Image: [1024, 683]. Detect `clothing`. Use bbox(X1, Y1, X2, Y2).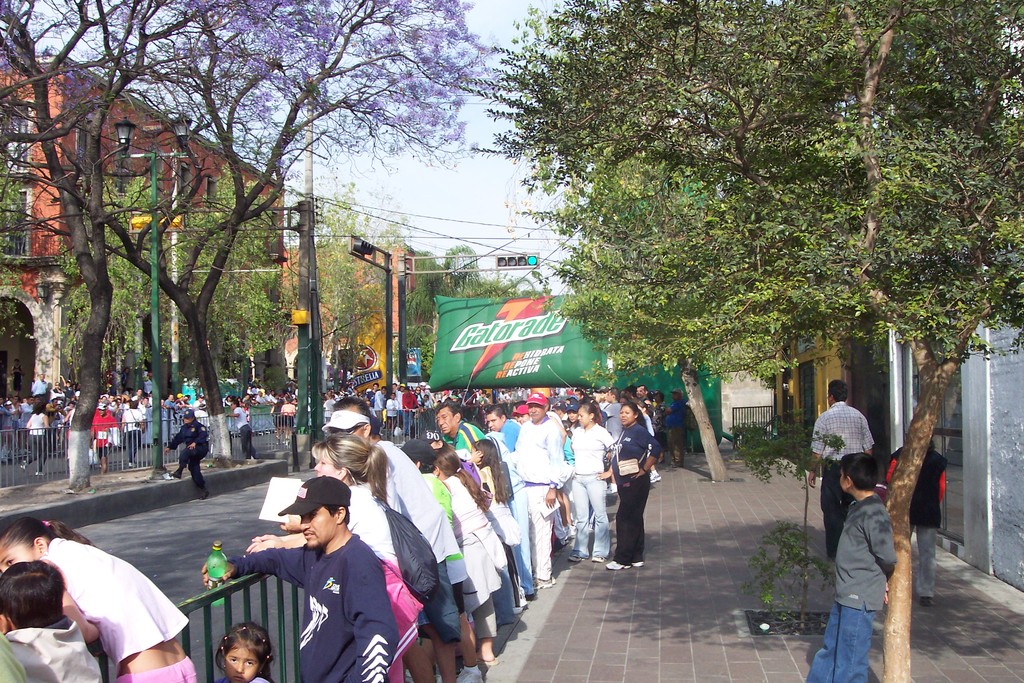
bbox(383, 393, 402, 425).
